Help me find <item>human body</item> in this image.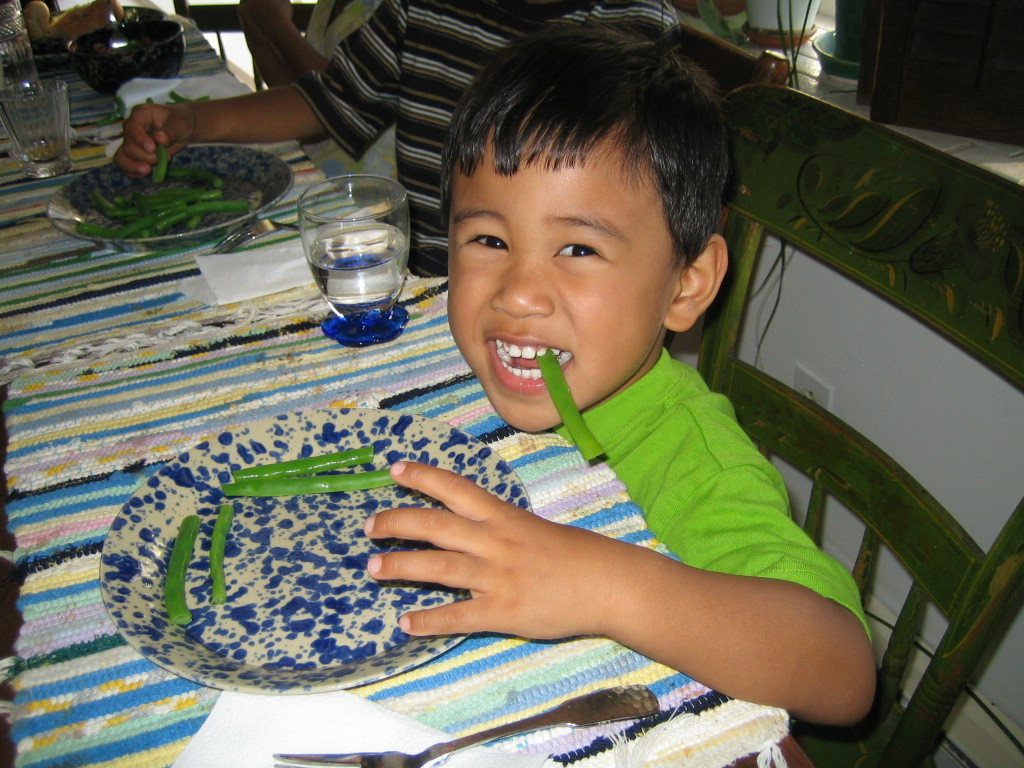
Found it: 232, 2, 398, 187.
